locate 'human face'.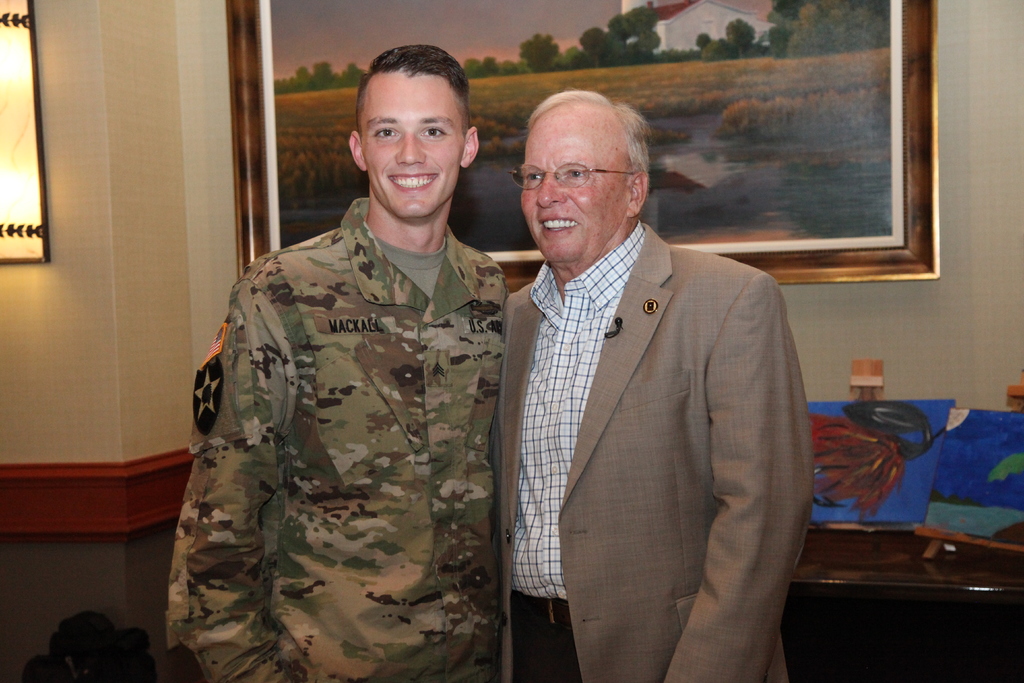
Bounding box: (left=521, top=99, right=626, bottom=261).
